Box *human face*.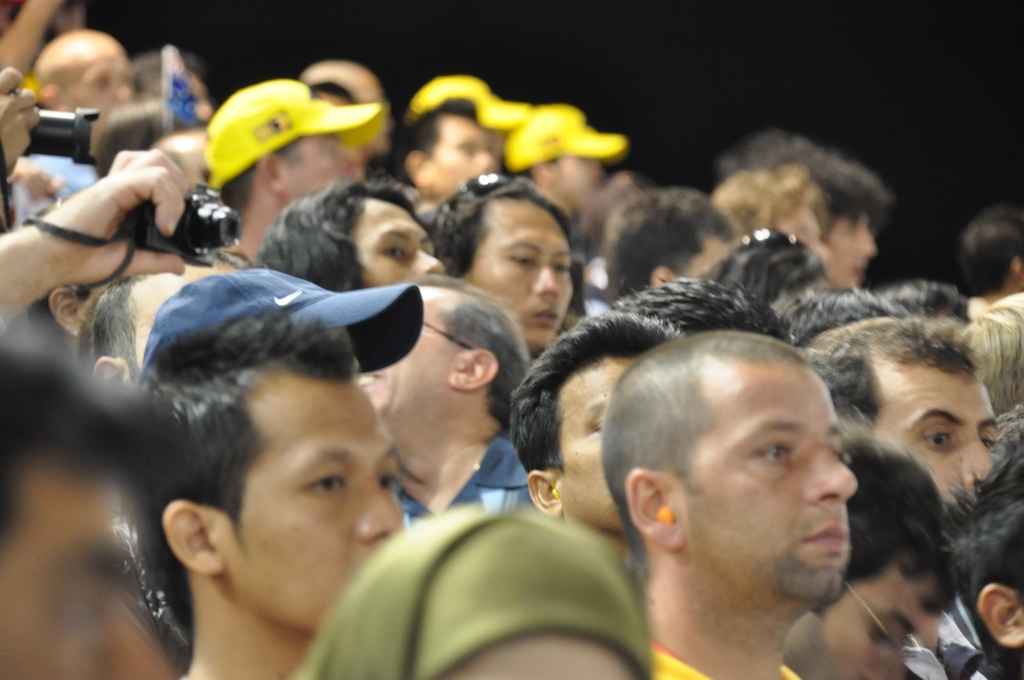
detection(451, 633, 632, 679).
